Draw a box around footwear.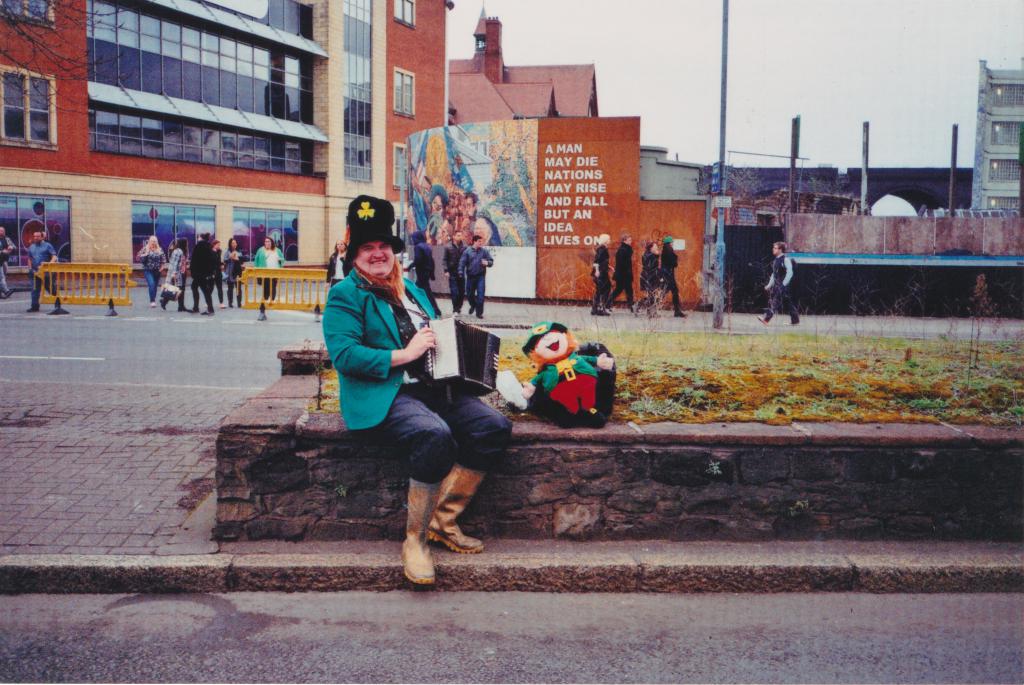
{"x1": 787, "y1": 319, "x2": 799, "y2": 326}.
